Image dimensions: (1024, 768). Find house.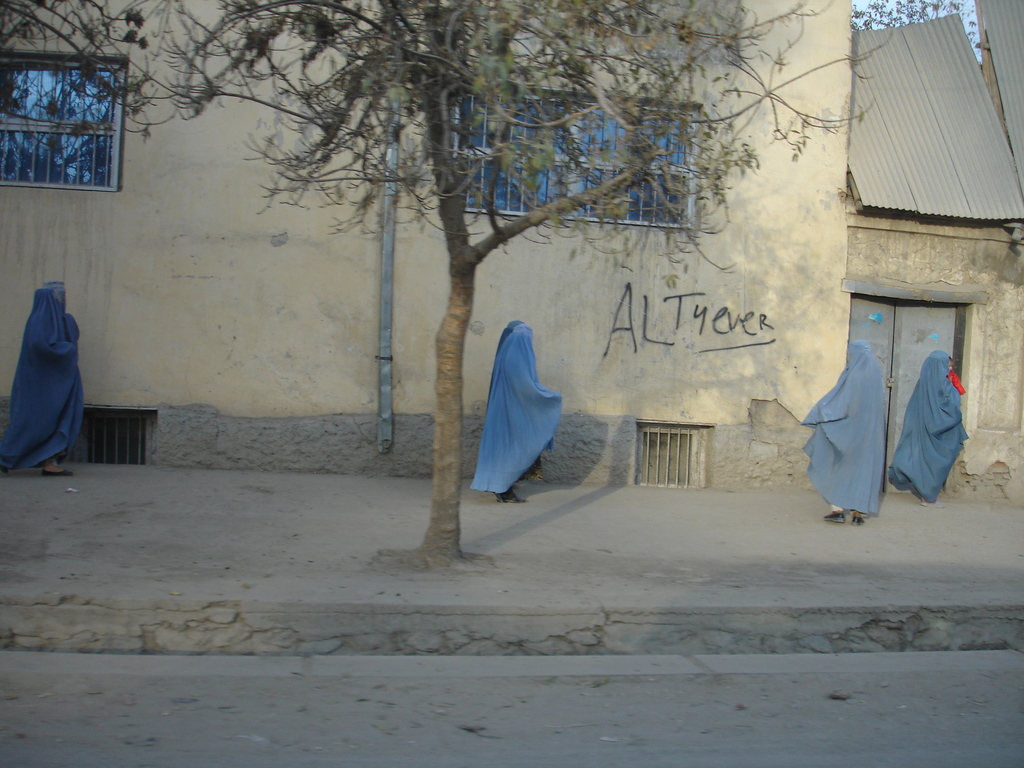
select_region(0, 0, 1023, 483).
